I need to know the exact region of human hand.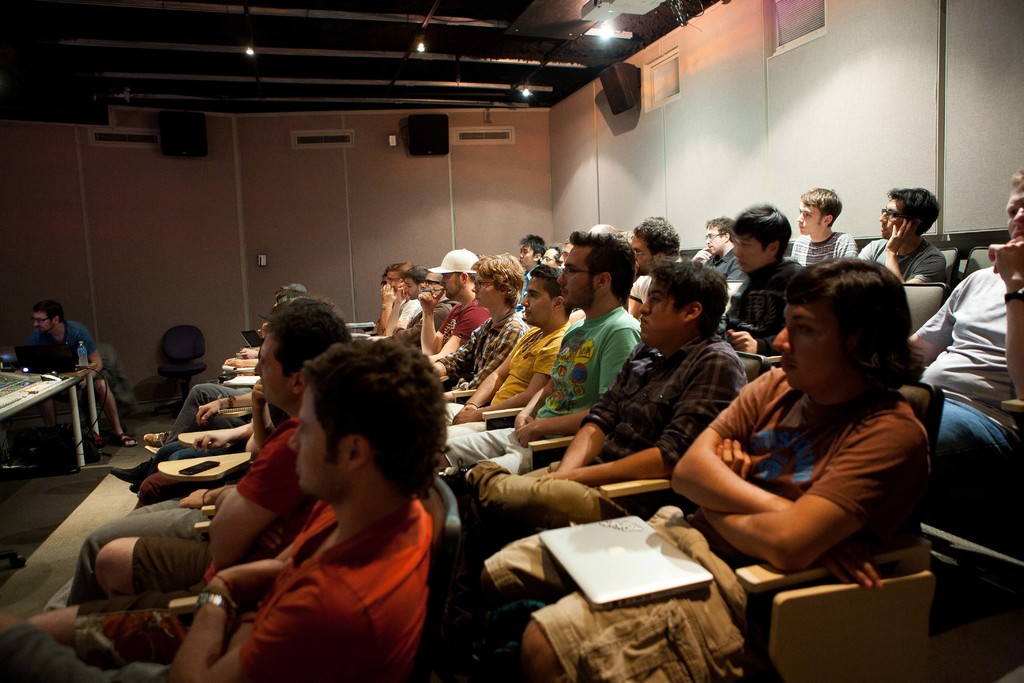
Region: detection(255, 520, 288, 553).
